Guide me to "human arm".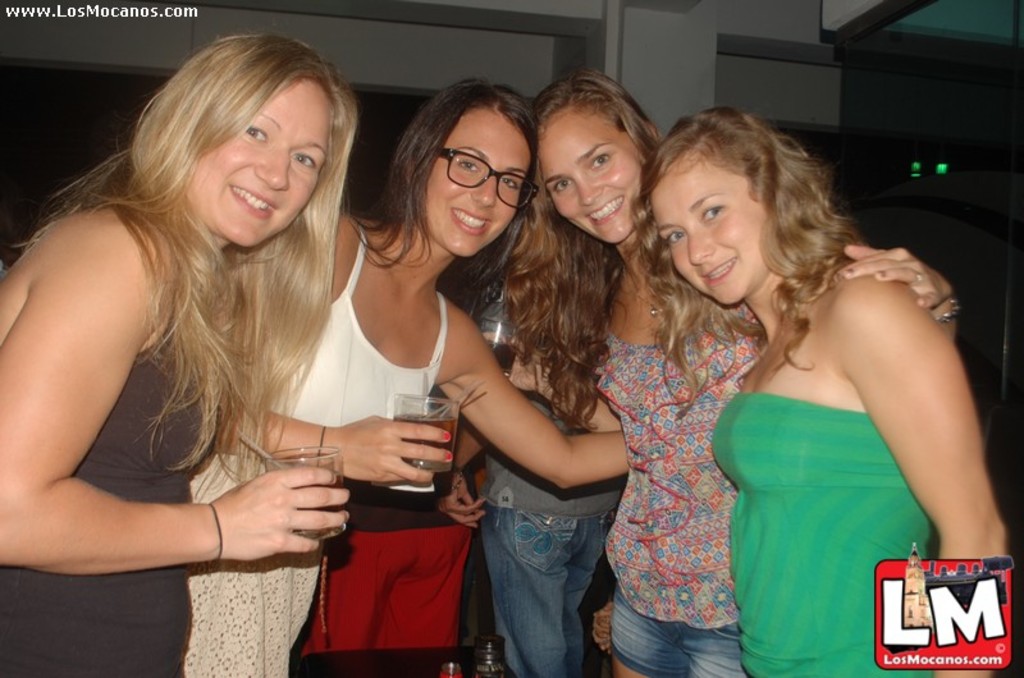
Guidance: {"x1": 852, "y1": 257, "x2": 989, "y2": 585}.
